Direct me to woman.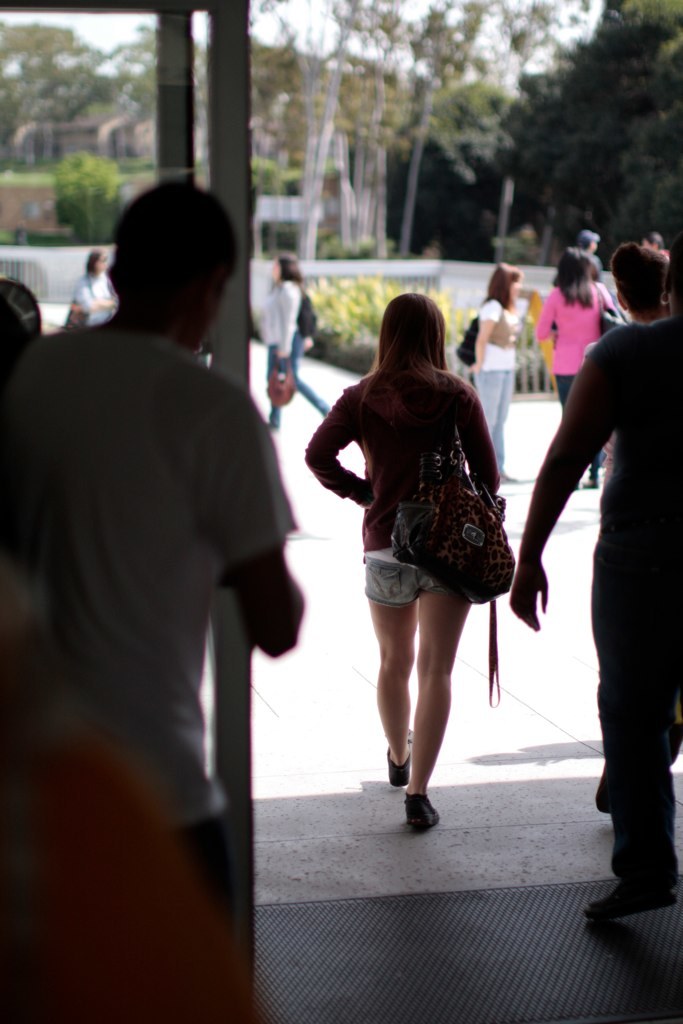
Direction: BBox(466, 264, 531, 479).
